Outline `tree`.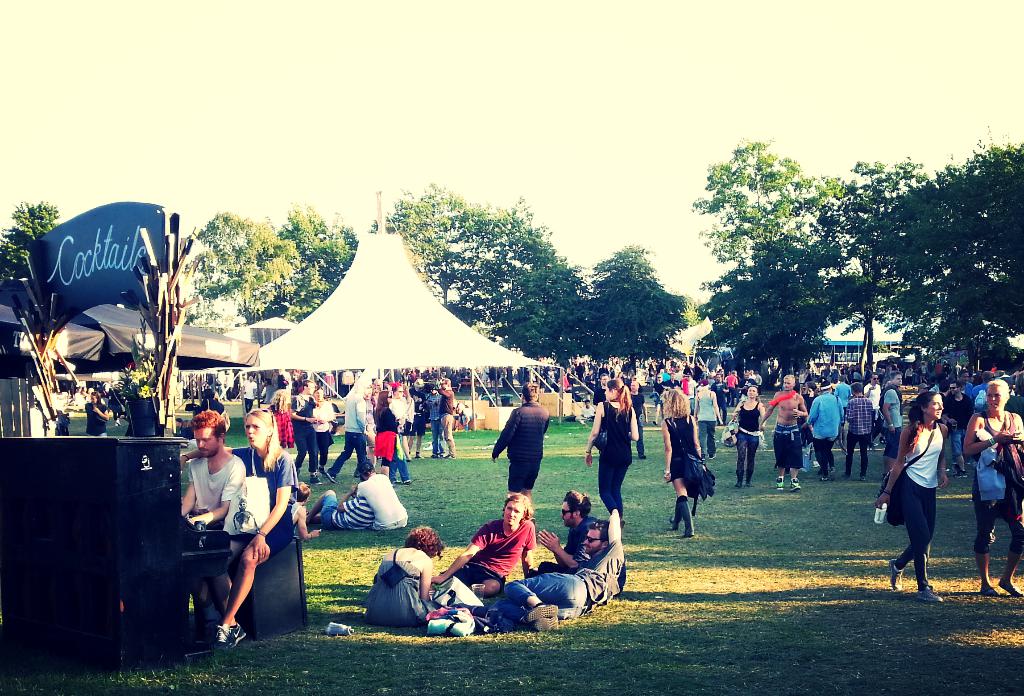
Outline: detection(255, 193, 381, 332).
